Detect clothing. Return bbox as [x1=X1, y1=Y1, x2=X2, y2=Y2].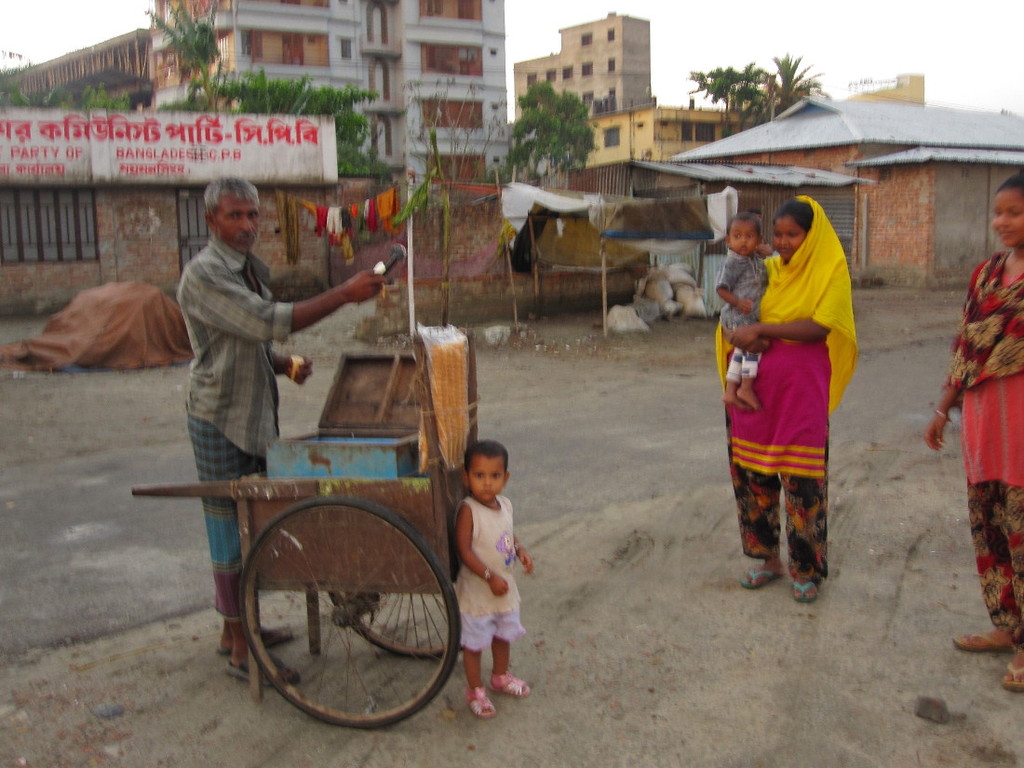
[x1=945, y1=249, x2=1023, y2=644].
